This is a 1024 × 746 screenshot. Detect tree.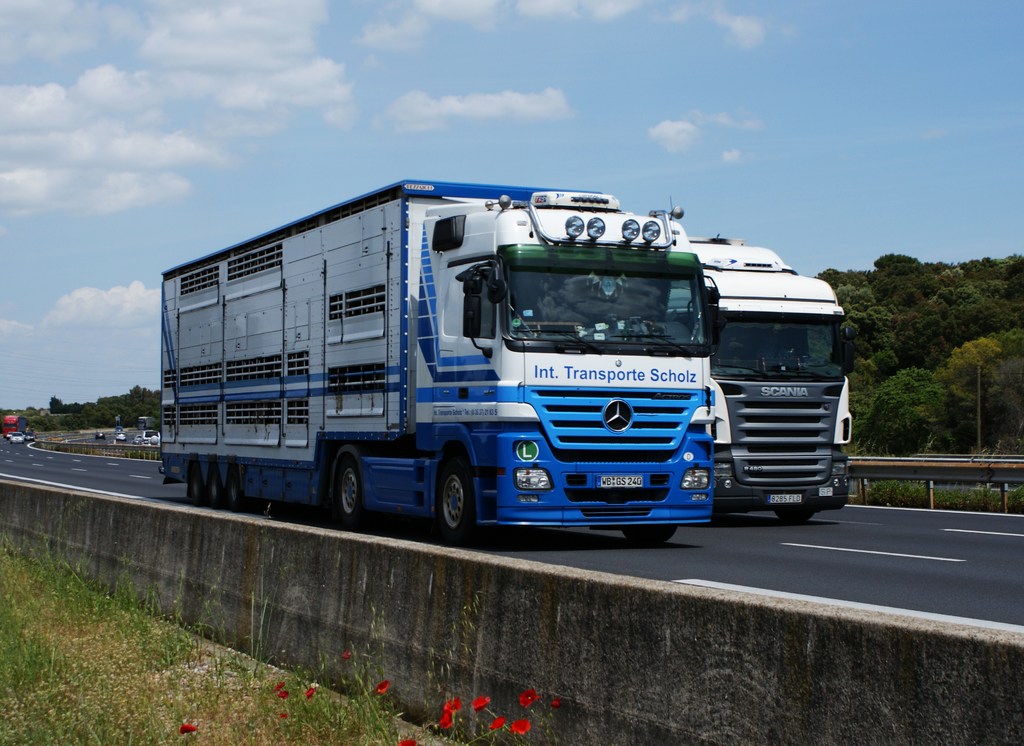
region(890, 365, 948, 420).
